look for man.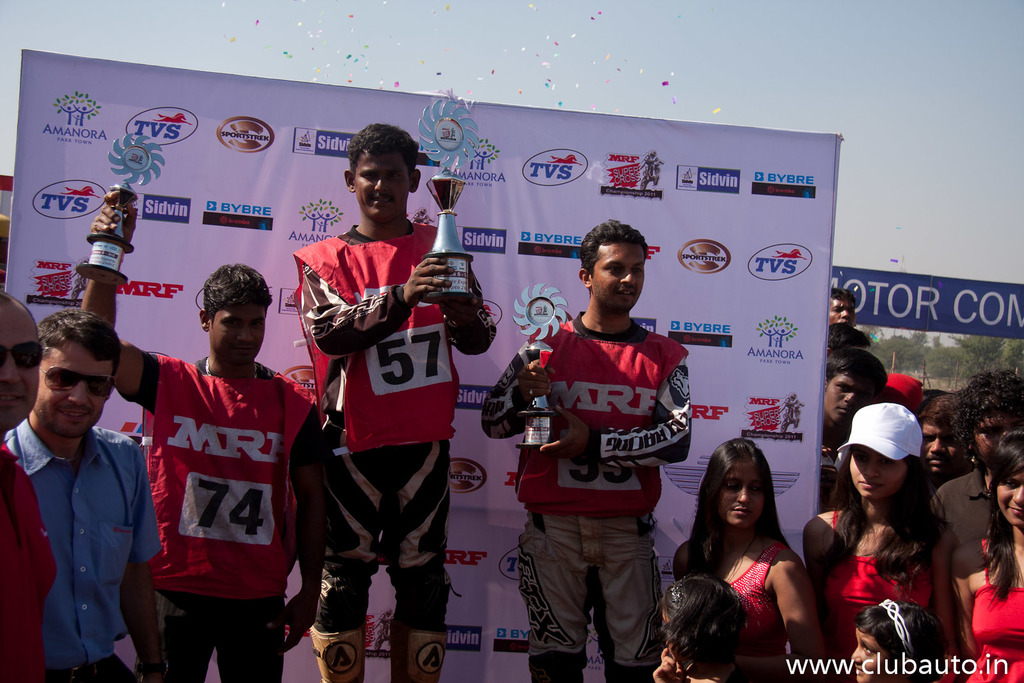
Found: region(904, 389, 984, 483).
